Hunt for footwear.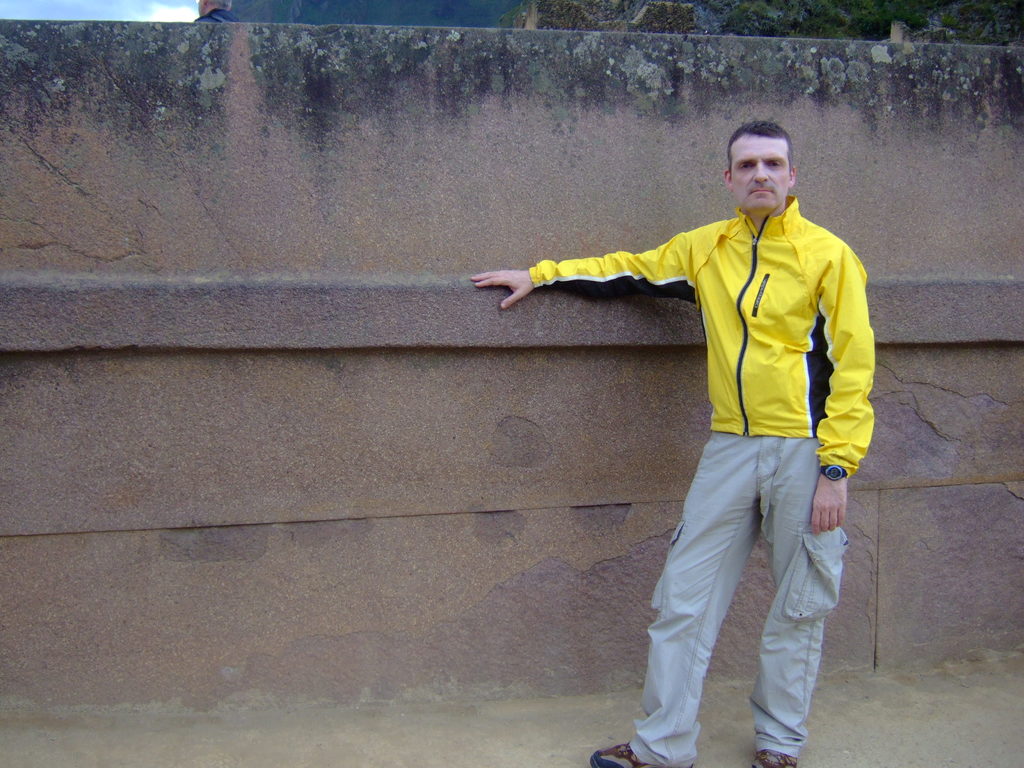
Hunted down at crop(751, 749, 799, 767).
